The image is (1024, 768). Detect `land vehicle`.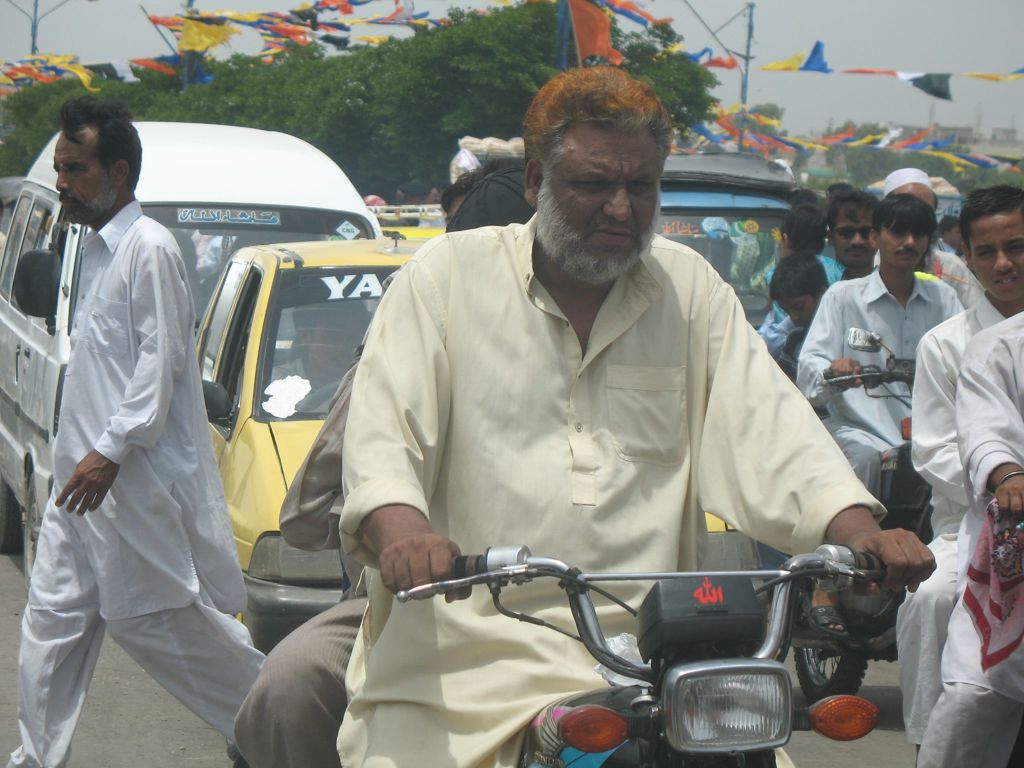
Detection: x1=792, y1=330, x2=913, y2=697.
